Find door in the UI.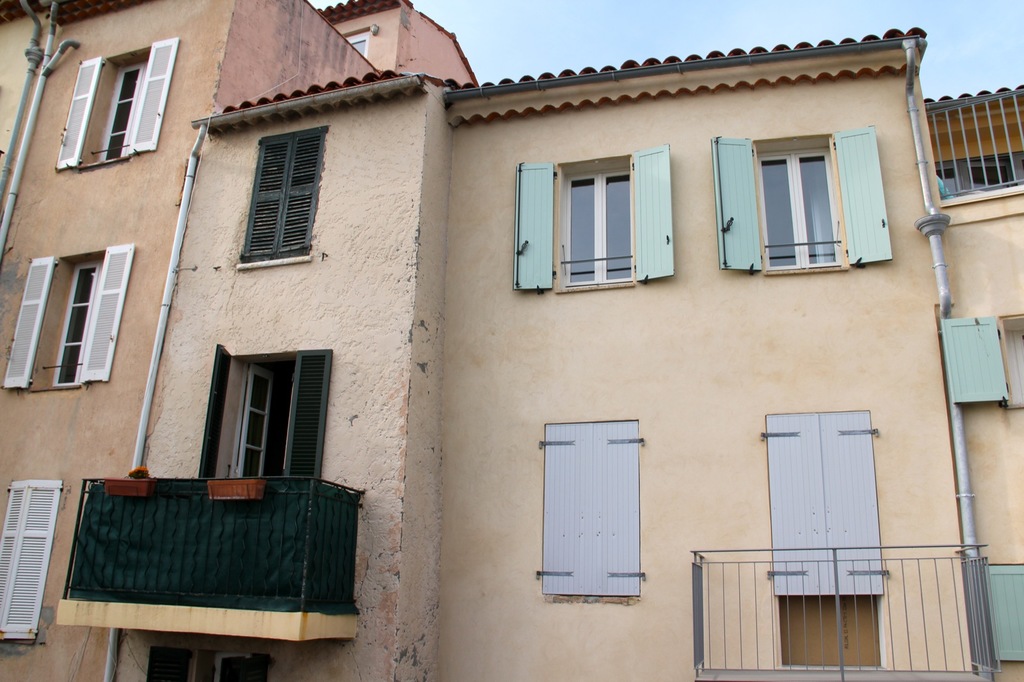
UI element at [541, 399, 656, 618].
